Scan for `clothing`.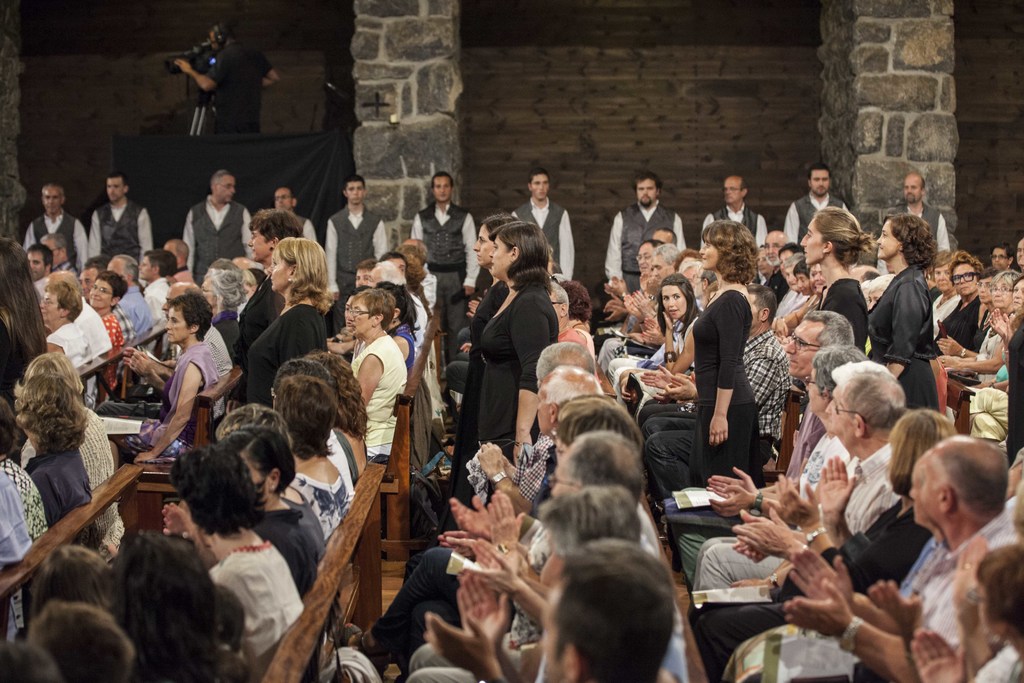
Scan result: 59 313 115 375.
